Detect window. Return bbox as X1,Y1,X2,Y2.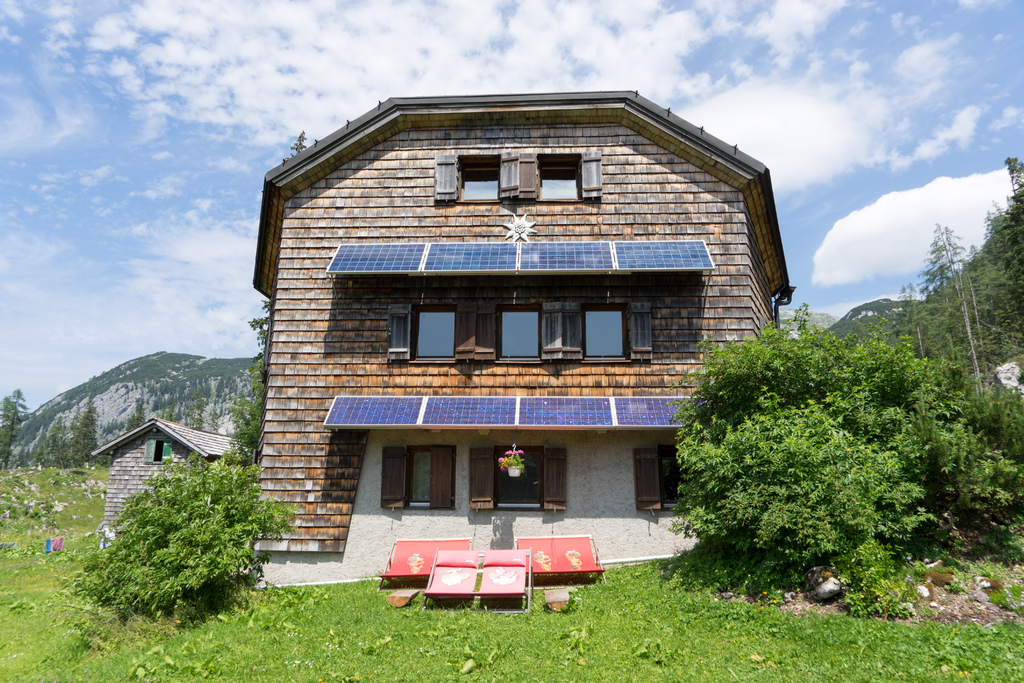
409,304,456,362.
